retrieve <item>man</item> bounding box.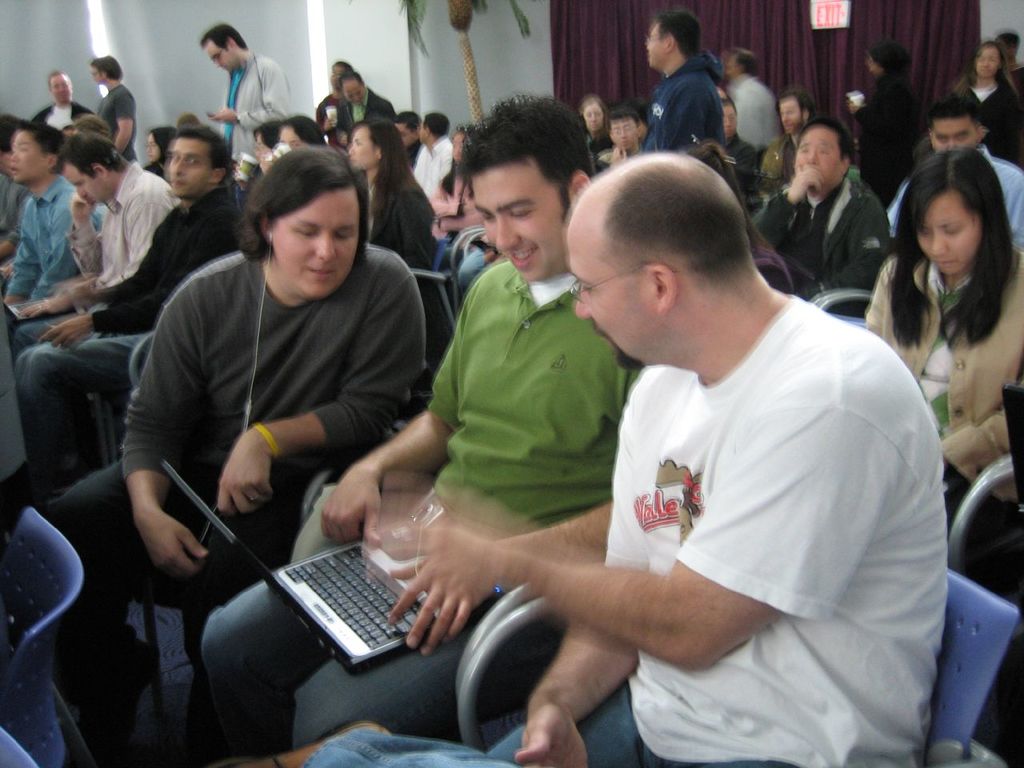
Bounding box: 410, 110, 453, 197.
